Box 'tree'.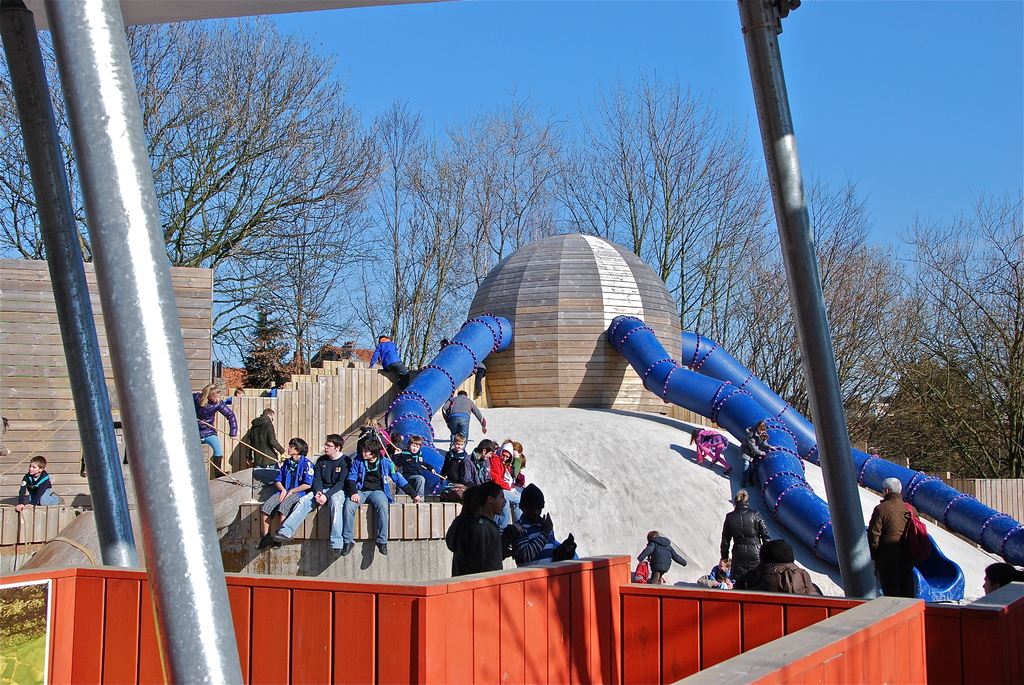
(0,19,394,354).
